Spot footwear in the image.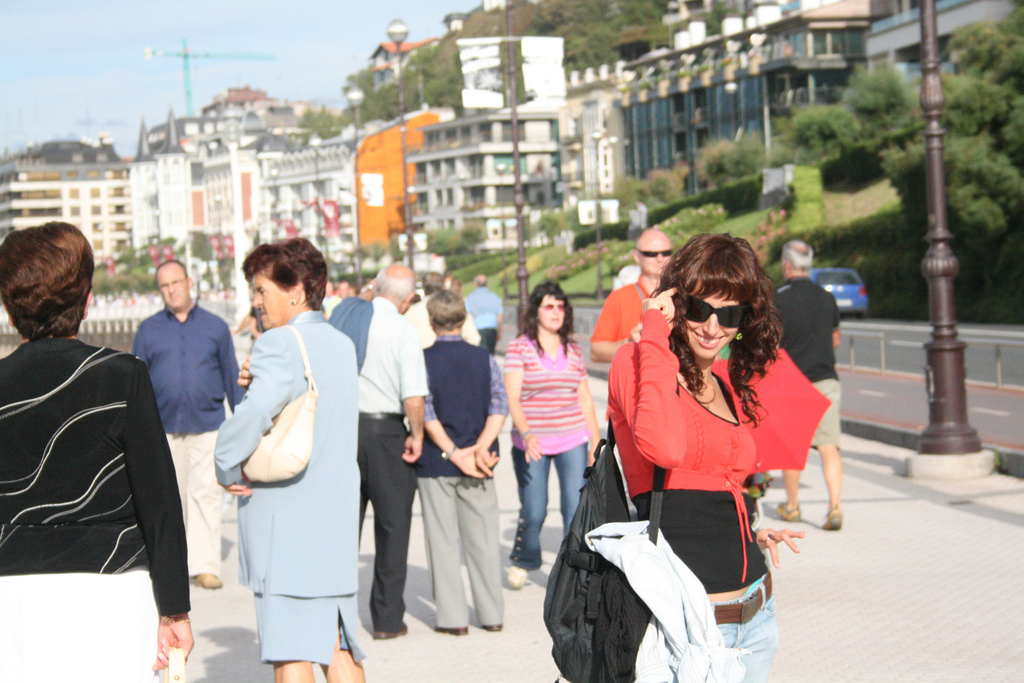
footwear found at 771,501,800,521.
